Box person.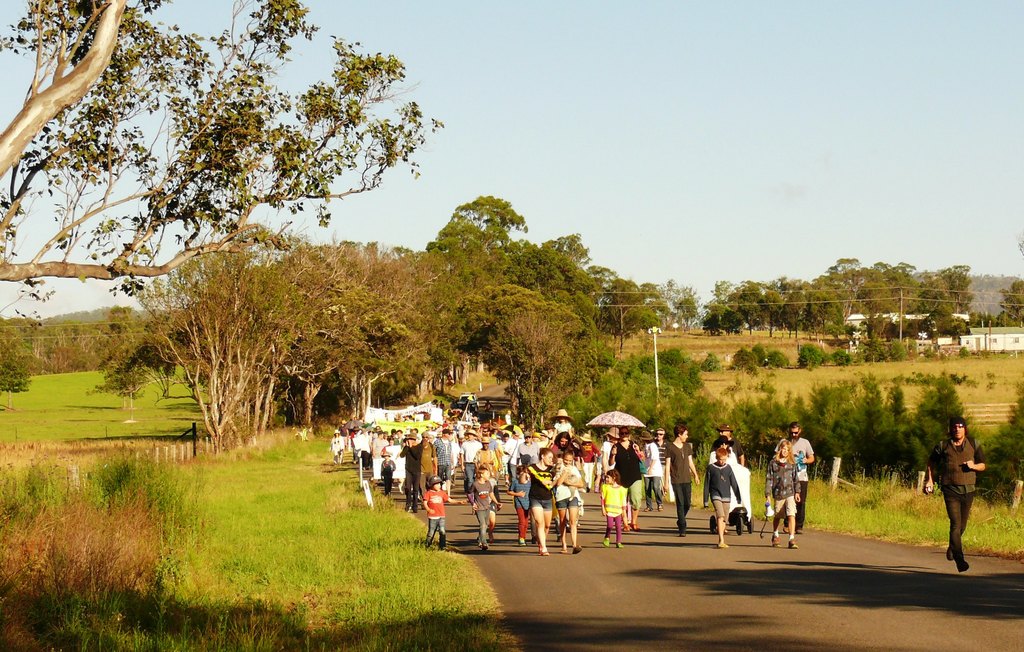
<box>521,448,559,553</box>.
